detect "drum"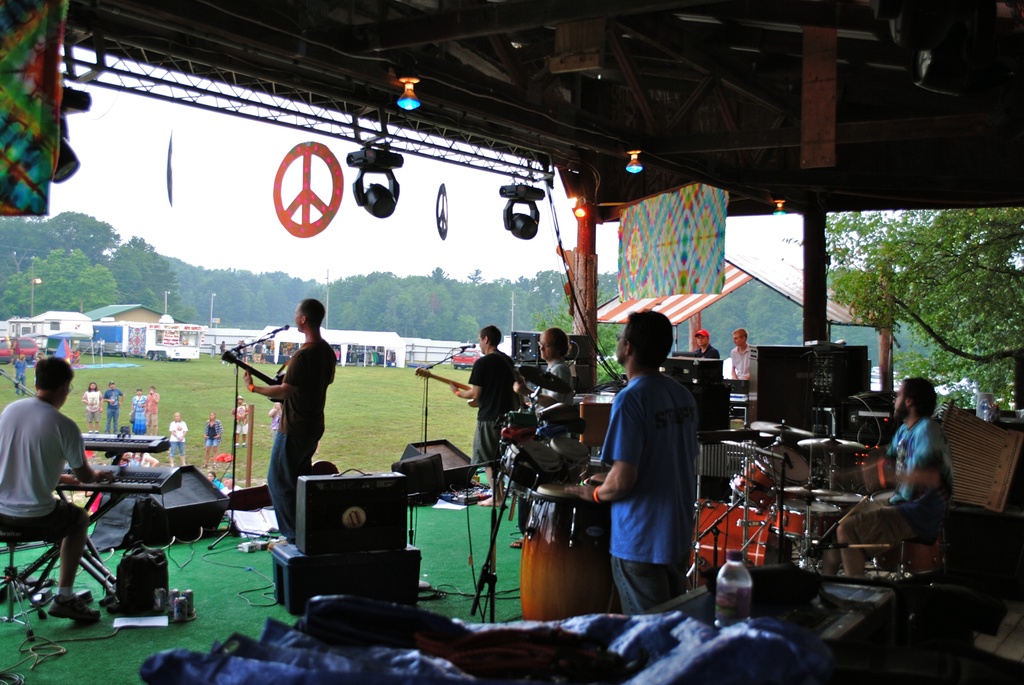
[x1=872, y1=491, x2=952, y2=577]
